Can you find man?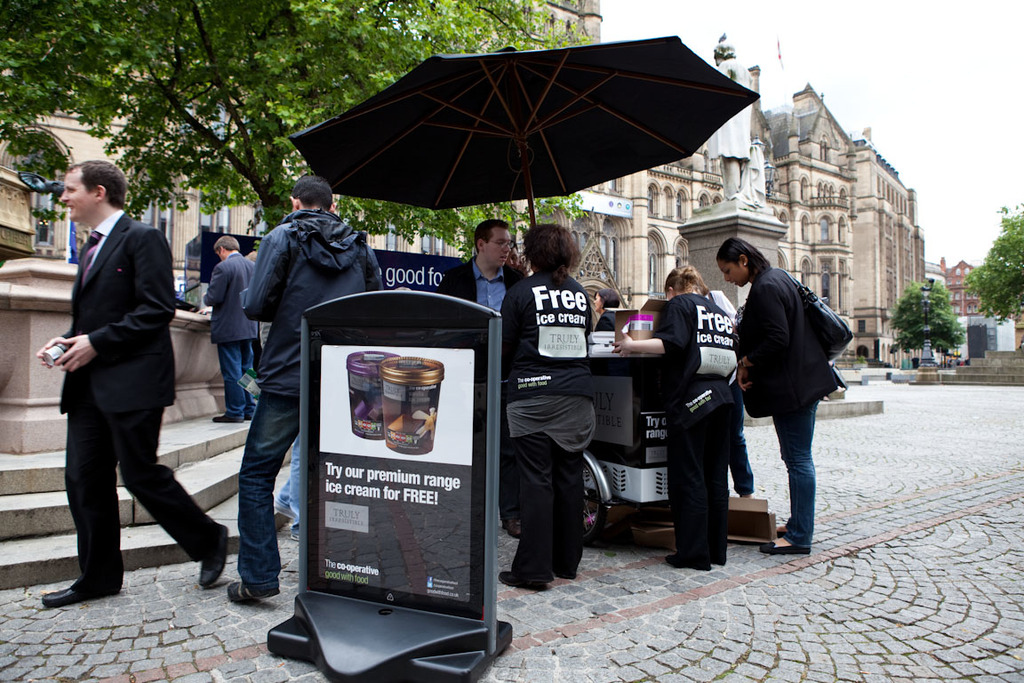
Yes, bounding box: x1=503 y1=243 x2=532 y2=278.
